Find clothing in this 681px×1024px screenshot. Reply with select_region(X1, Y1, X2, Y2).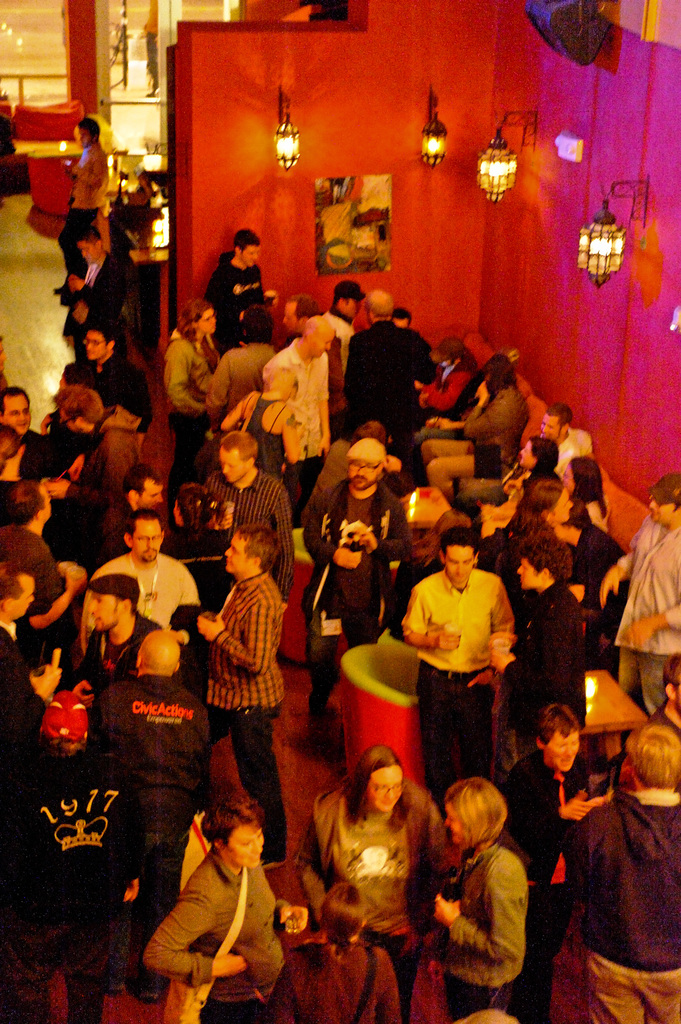
select_region(0, 750, 116, 988).
